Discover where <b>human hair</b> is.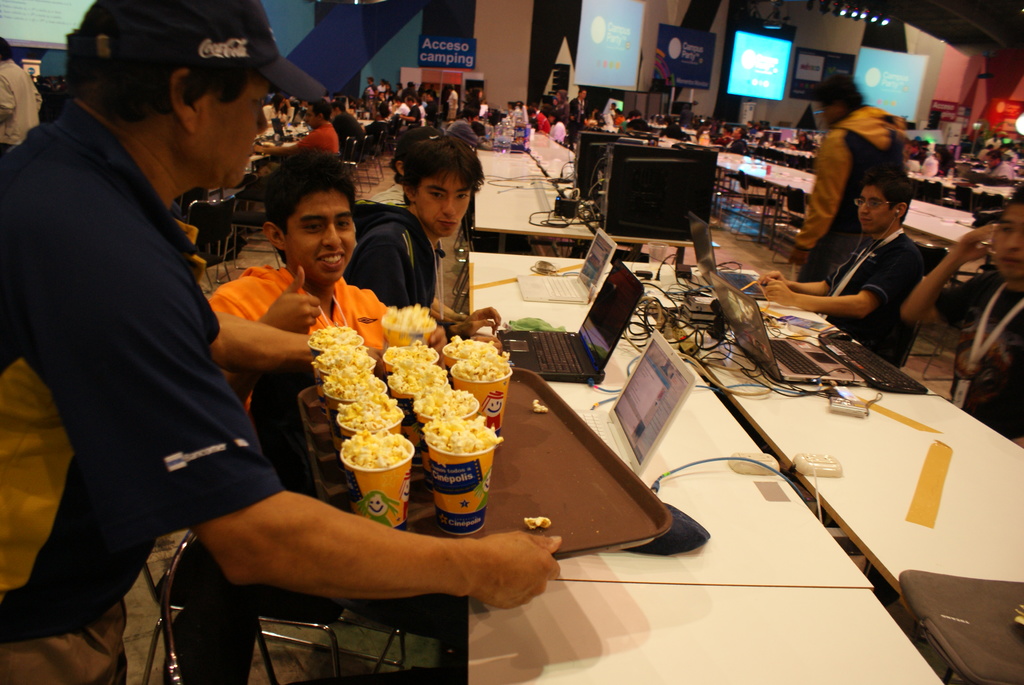
Discovered at bbox=[860, 165, 911, 225].
